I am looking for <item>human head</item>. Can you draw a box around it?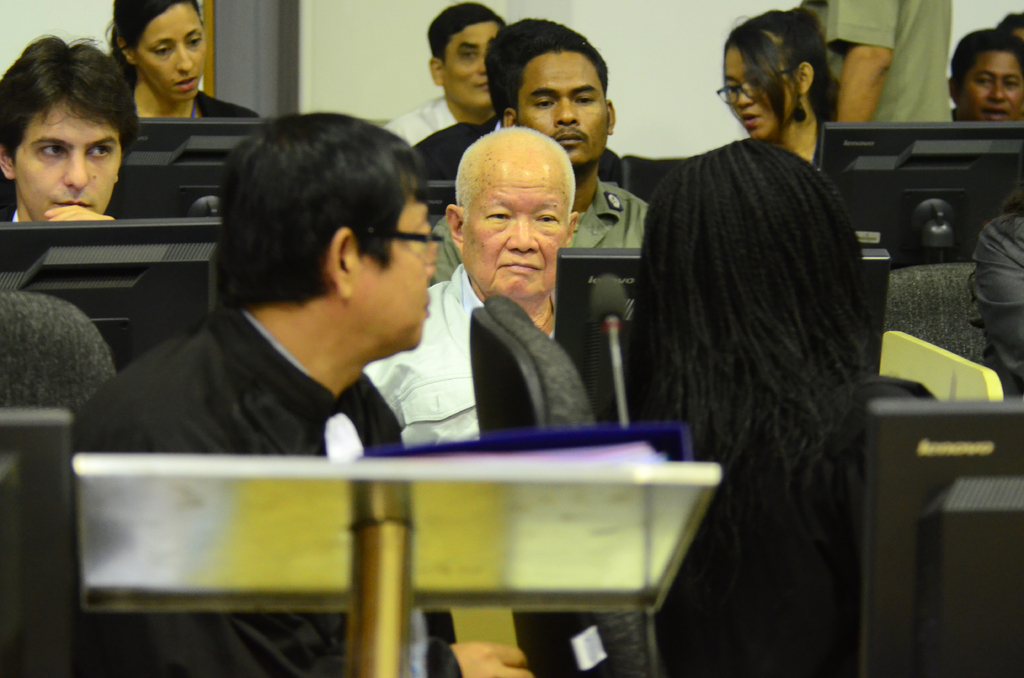
Sure, the bounding box is select_region(104, 0, 209, 102).
